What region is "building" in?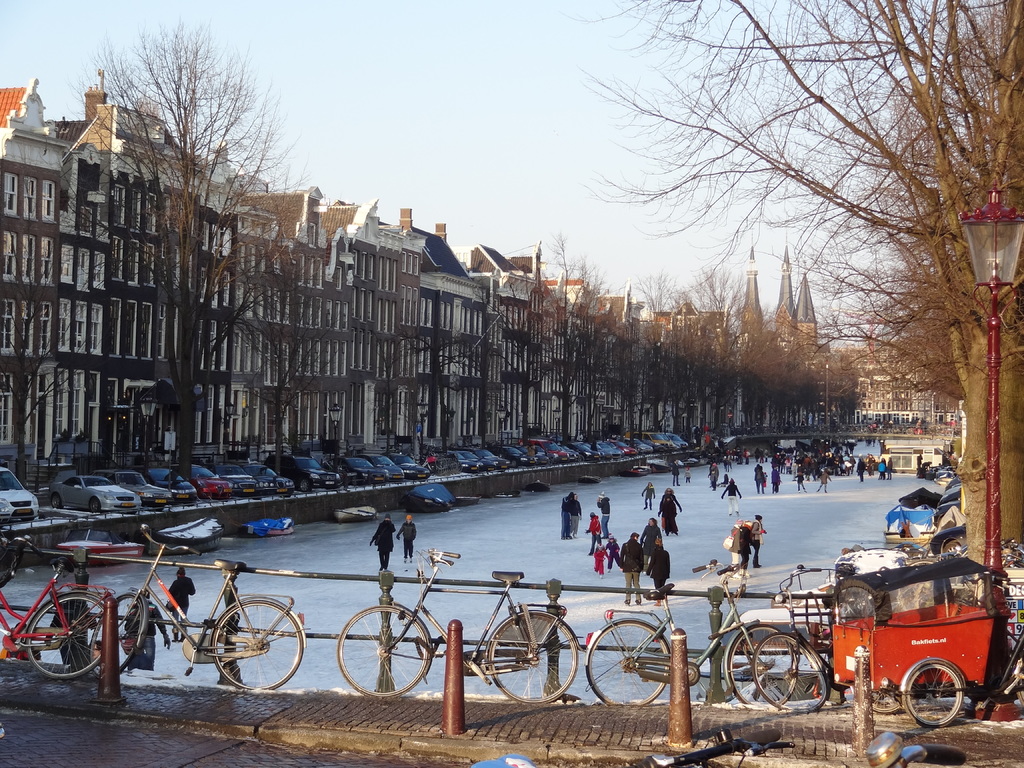
region(27, 118, 627, 445).
